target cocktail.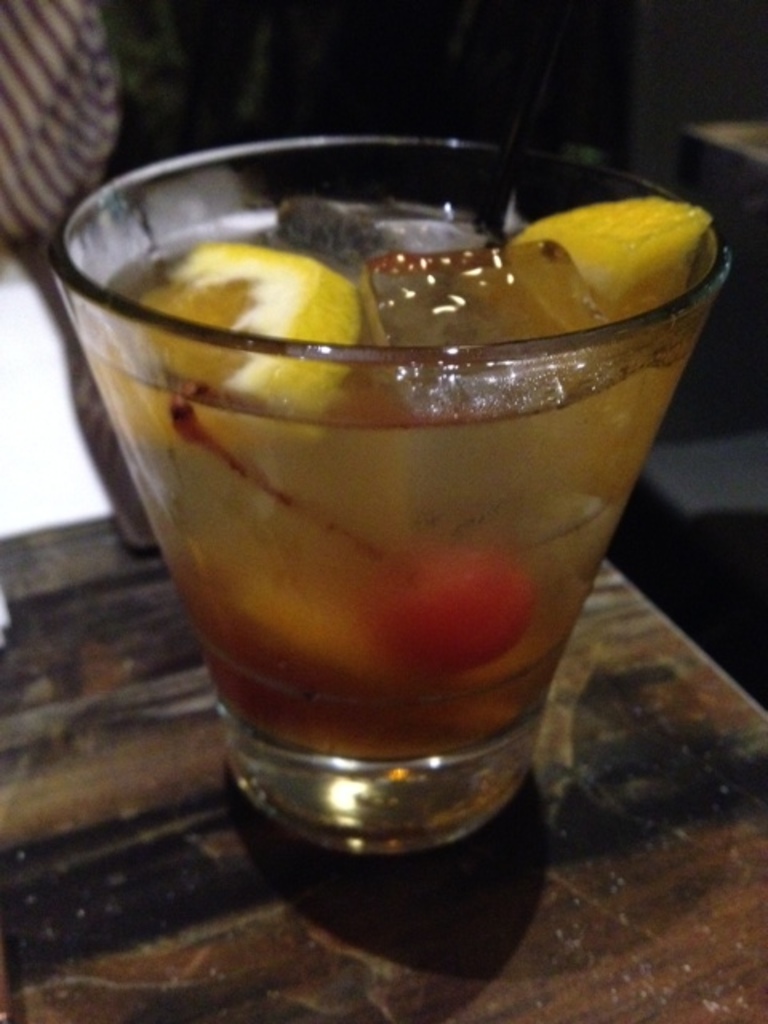
Target region: (x1=48, y1=138, x2=728, y2=854).
